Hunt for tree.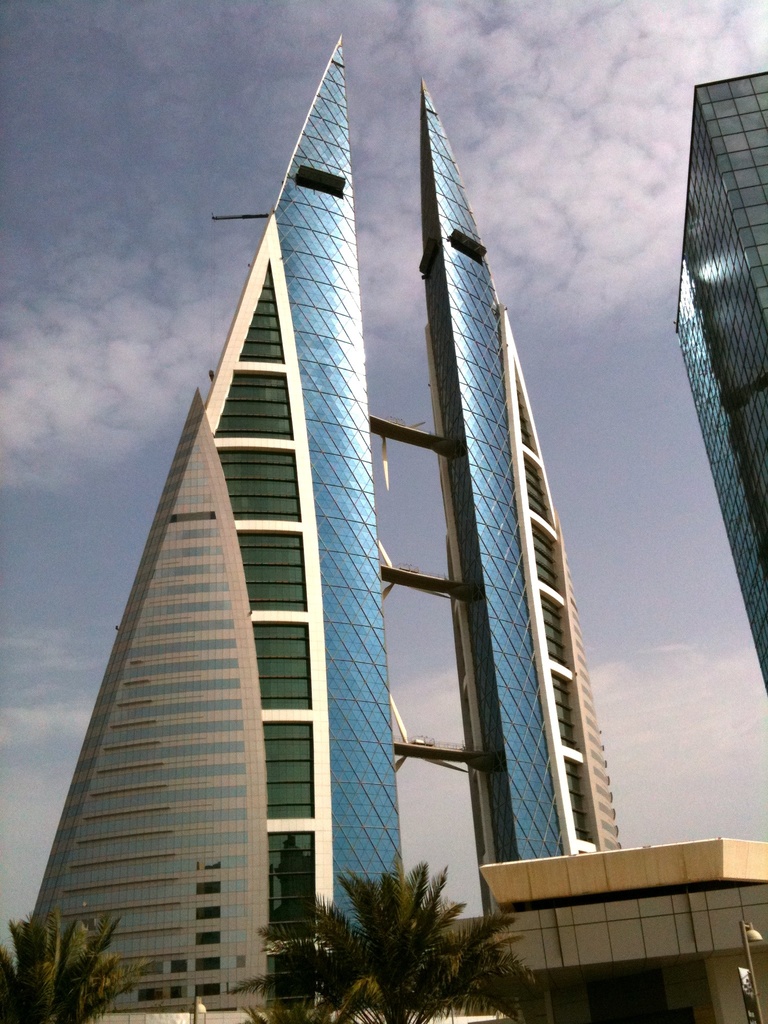
Hunted down at rect(216, 848, 554, 1023).
